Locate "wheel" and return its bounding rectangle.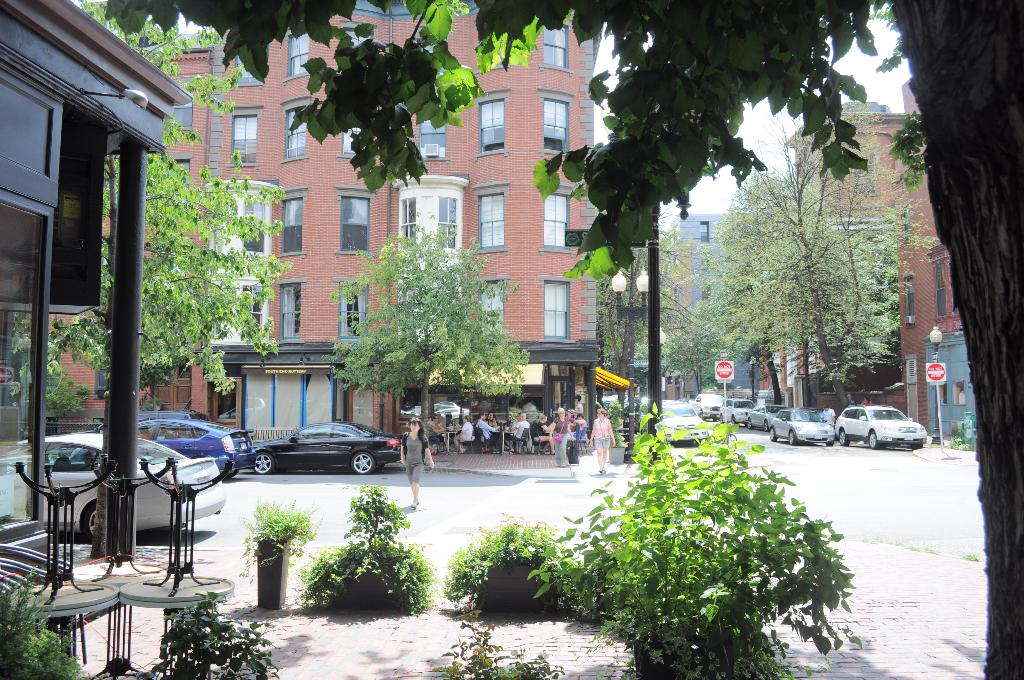
box=[840, 426, 850, 444].
